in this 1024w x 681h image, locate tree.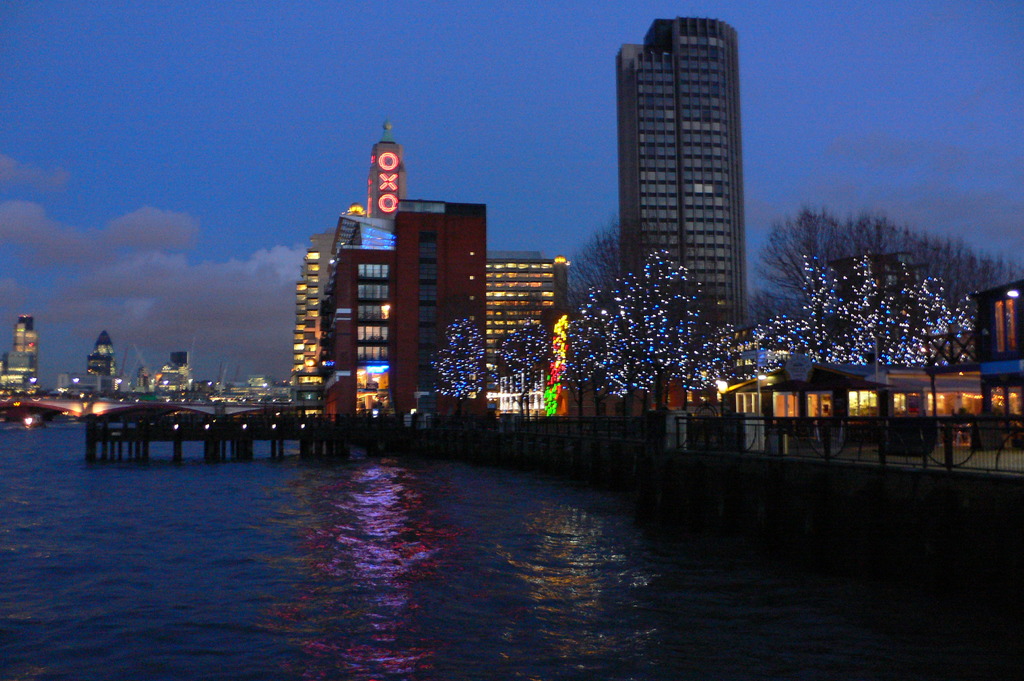
Bounding box: x1=750, y1=247, x2=979, y2=367.
